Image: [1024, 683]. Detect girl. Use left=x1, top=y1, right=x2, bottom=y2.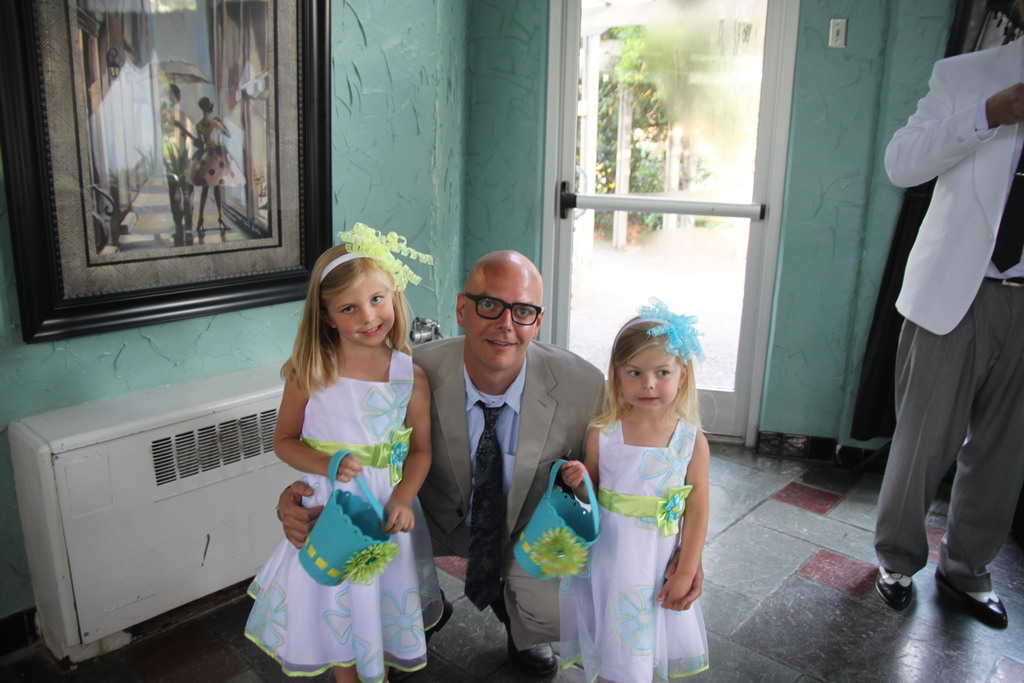
left=556, top=308, right=742, bottom=682.
